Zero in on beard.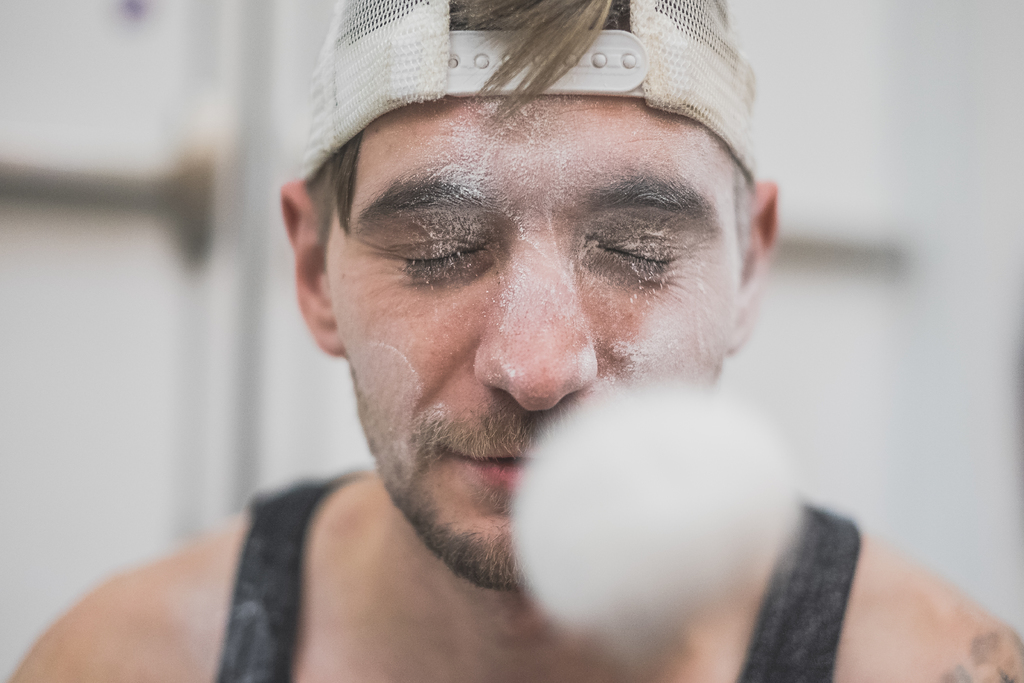
Zeroed in: crop(346, 367, 534, 595).
